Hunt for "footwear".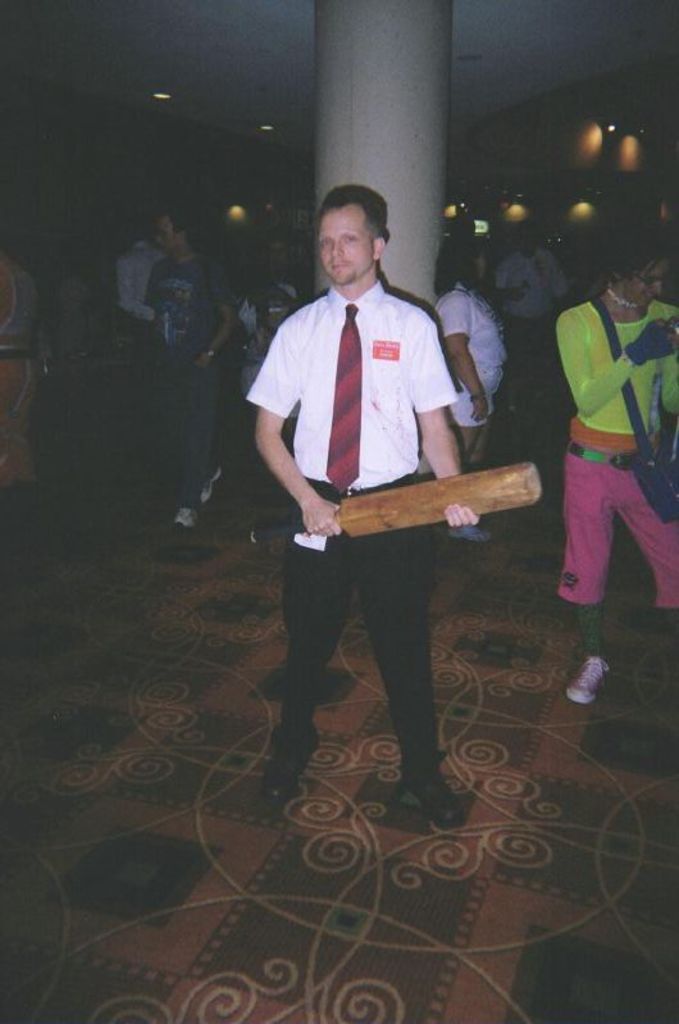
Hunted down at 559,652,609,707.
